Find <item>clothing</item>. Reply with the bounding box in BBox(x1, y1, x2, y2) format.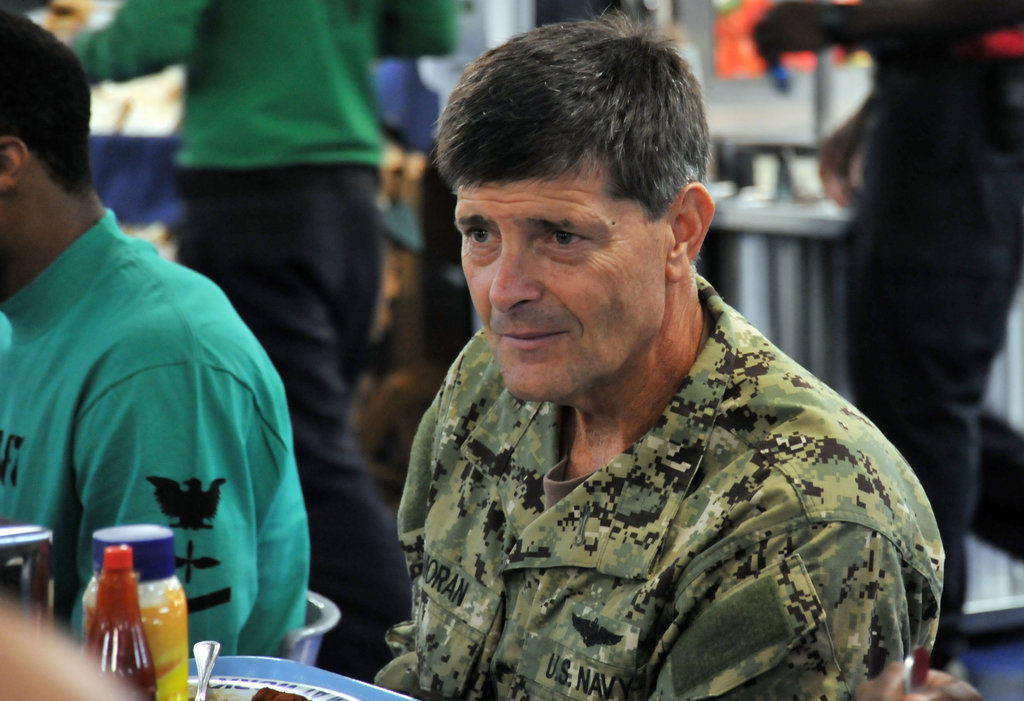
BBox(0, 204, 308, 661).
